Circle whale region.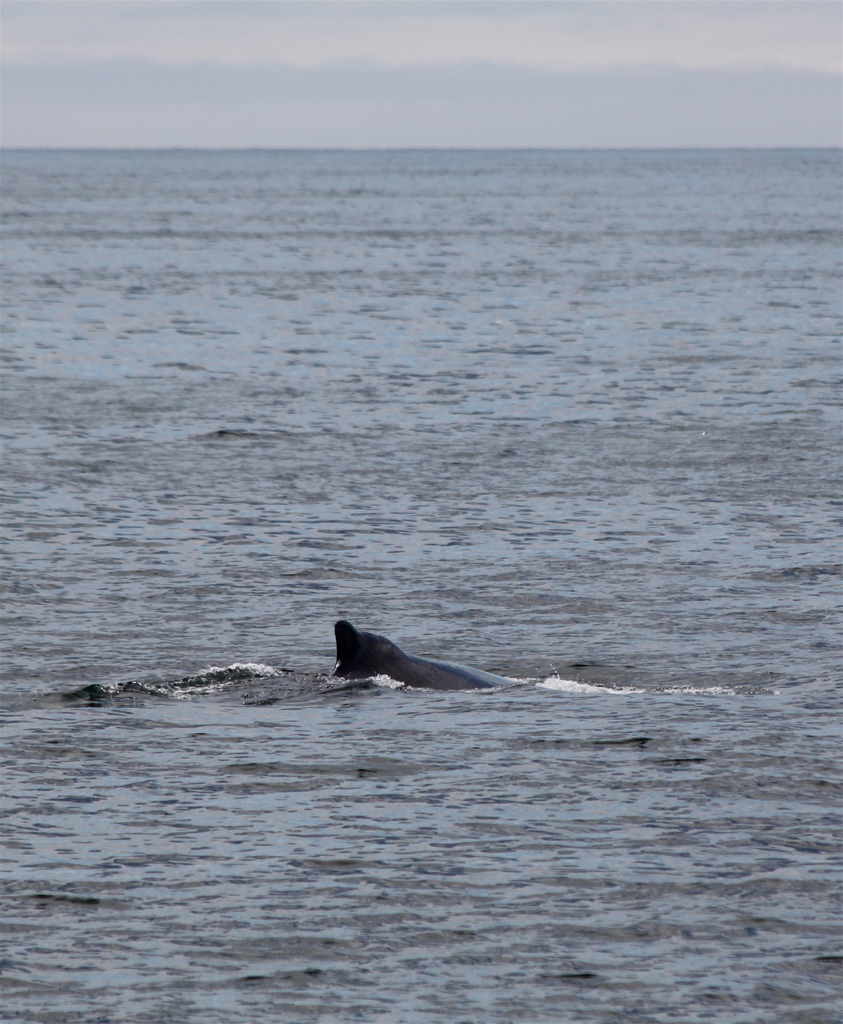
Region: [left=333, top=618, right=515, bottom=693].
